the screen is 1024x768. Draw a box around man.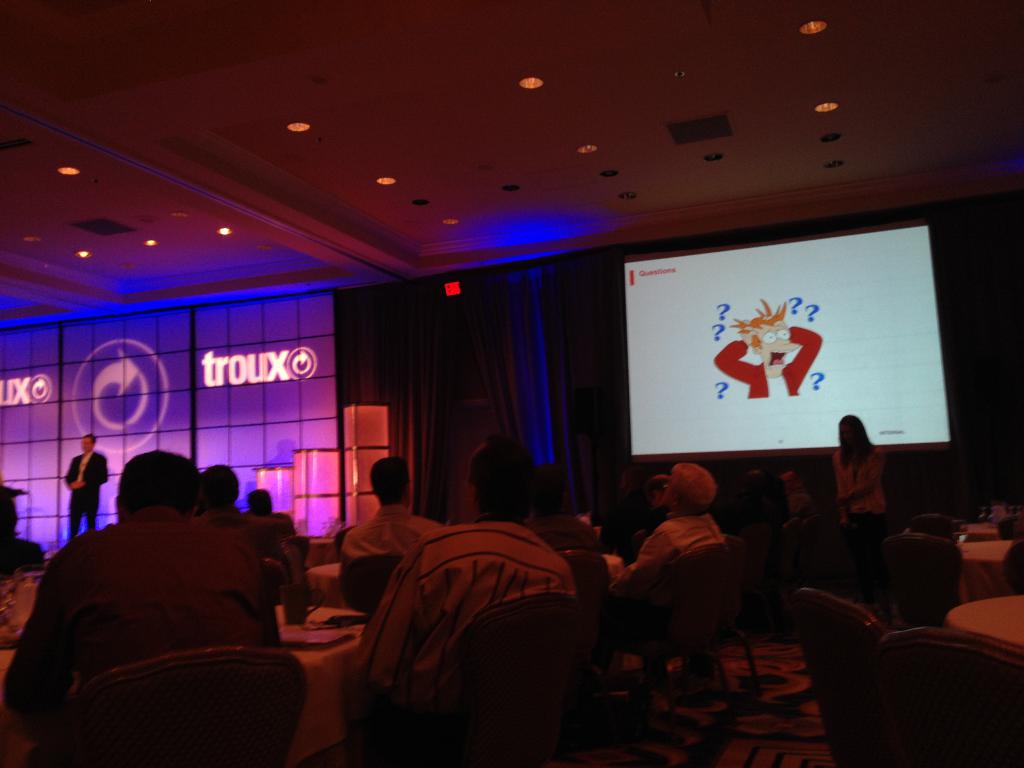
15:450:337:752.
